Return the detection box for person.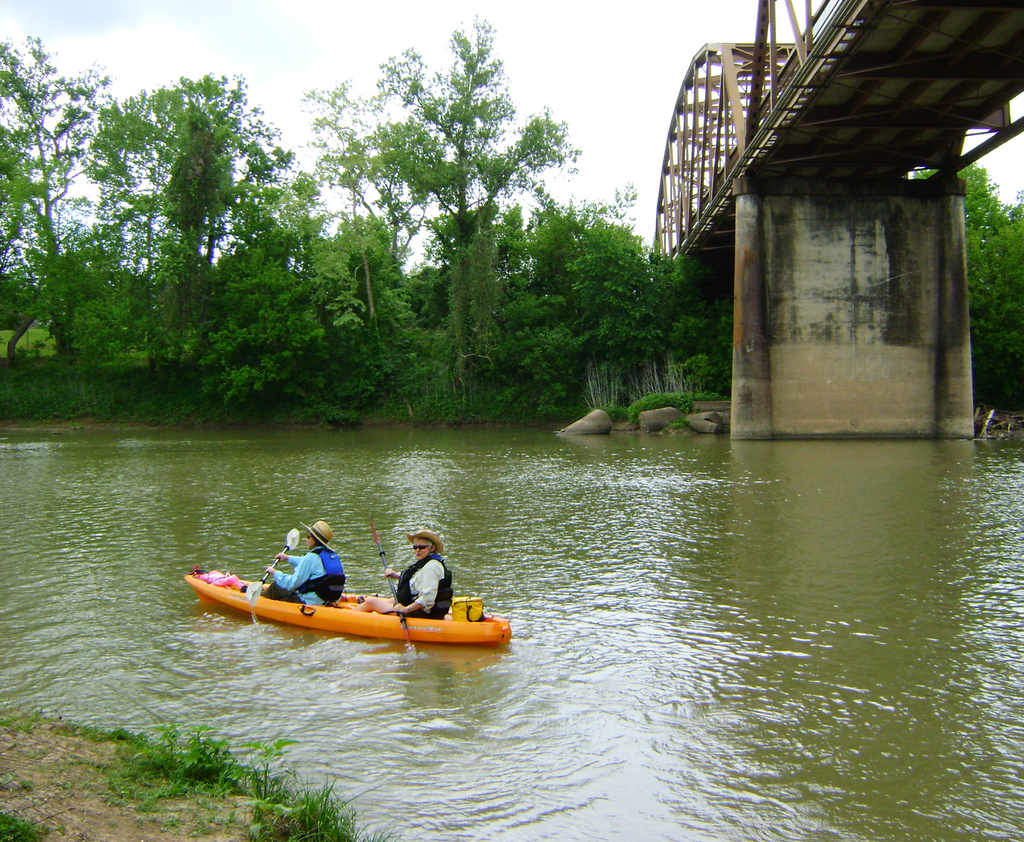
BBox(362, 530, 456, 618).
